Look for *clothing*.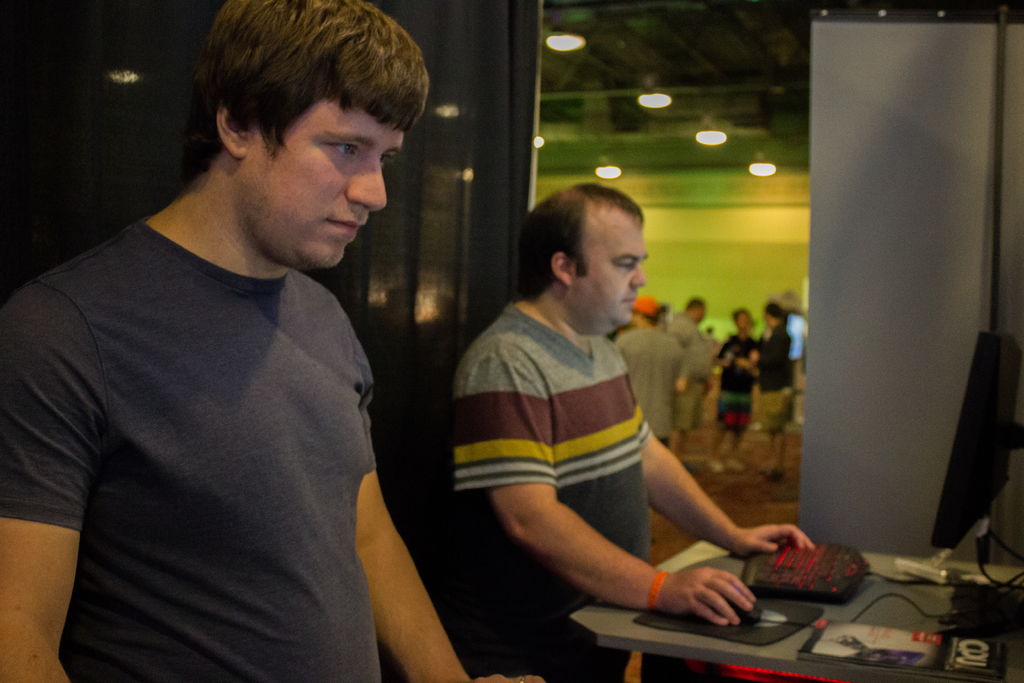
Found: <region>447, 301, 646, 682</region>.
